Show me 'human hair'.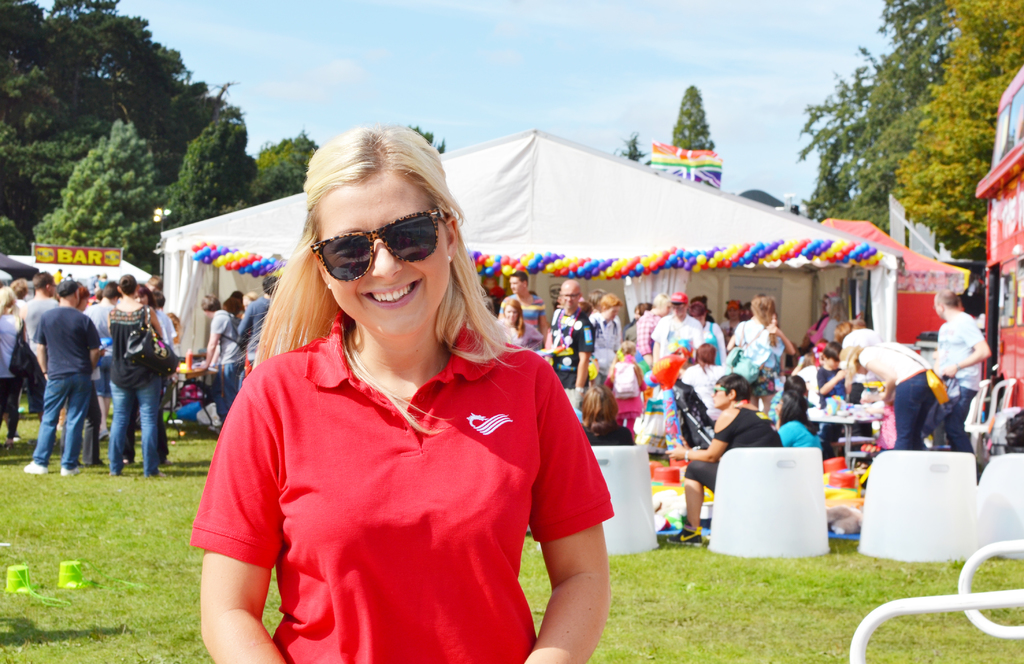
'human hair' is here: [936, 286, 957, 309].
